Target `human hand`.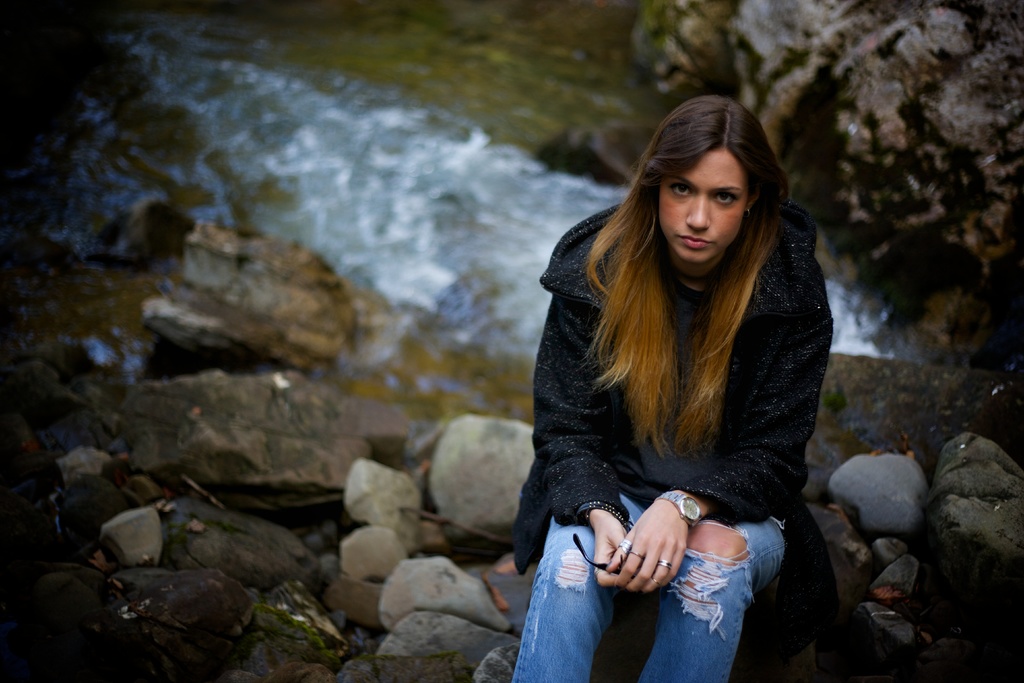
Target region: [x1=631, y1=500, x2=712, y2=593].
